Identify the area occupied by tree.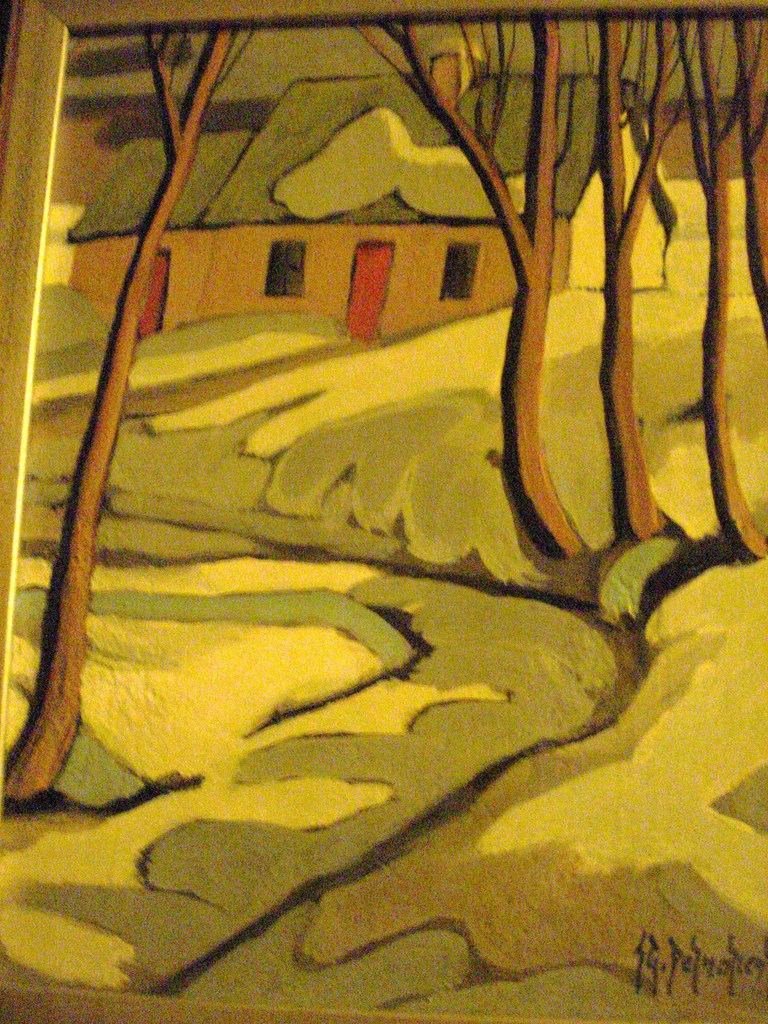
Area: select_region(0, 15, 260, 803).
